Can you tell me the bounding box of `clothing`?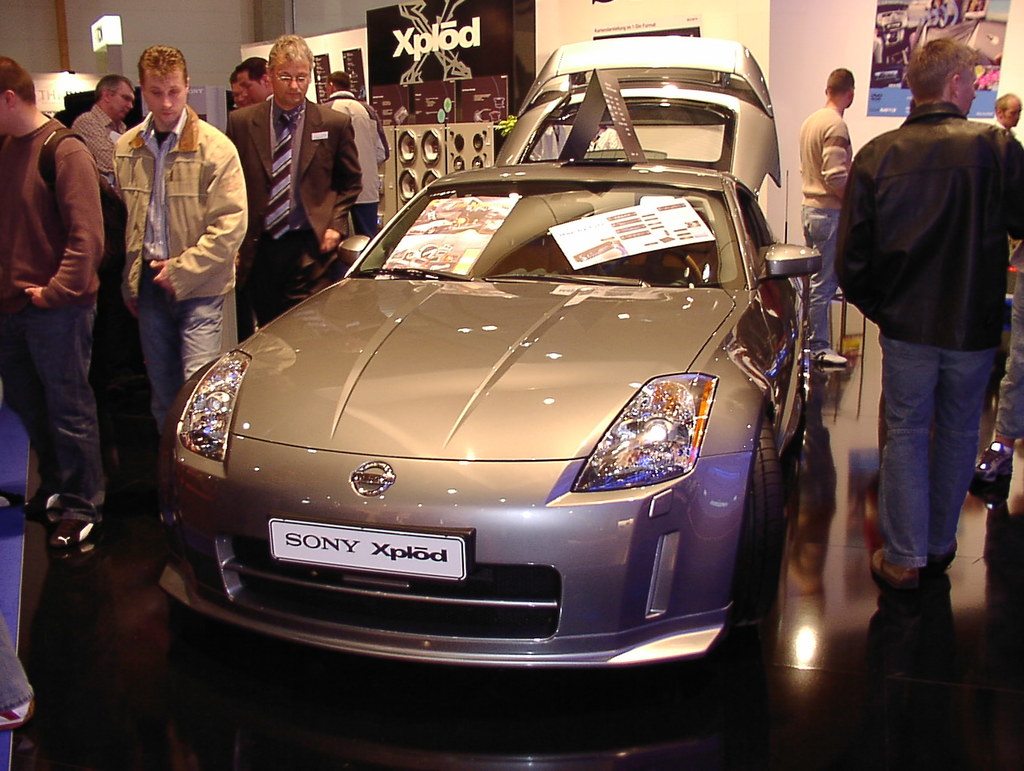
<box>808,23,1009,622</box>.
